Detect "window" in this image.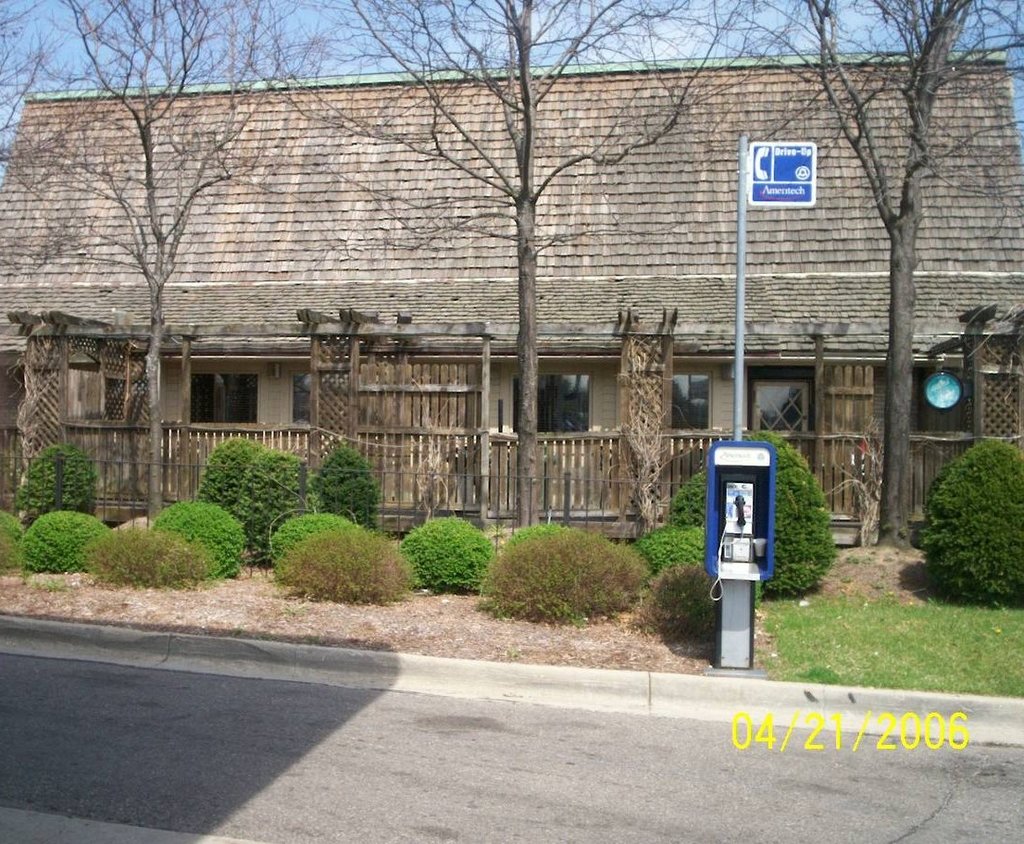
Detection: (168, 346, 262, 440).
